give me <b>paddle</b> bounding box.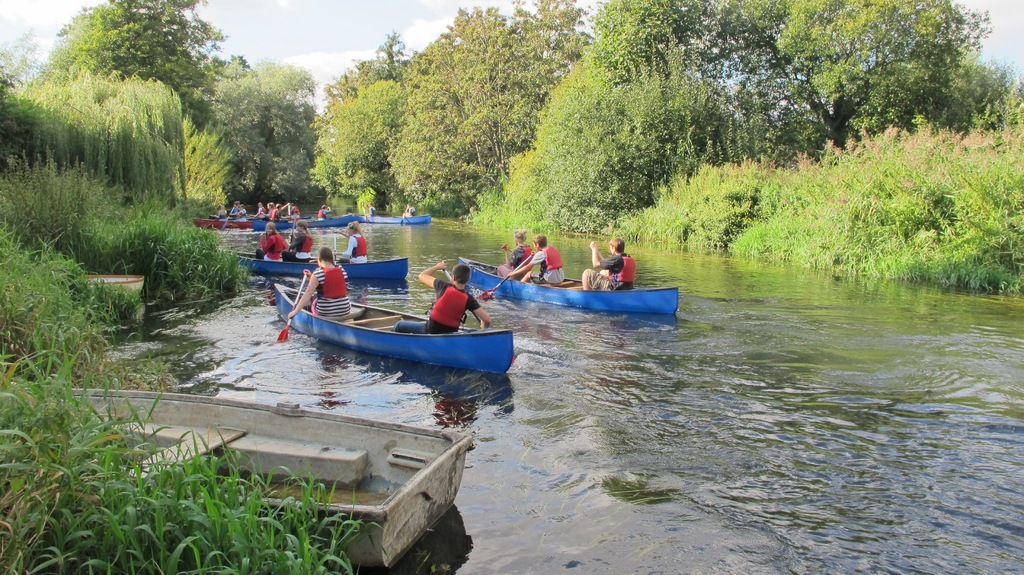
<box>504,243,514,254</box>.
